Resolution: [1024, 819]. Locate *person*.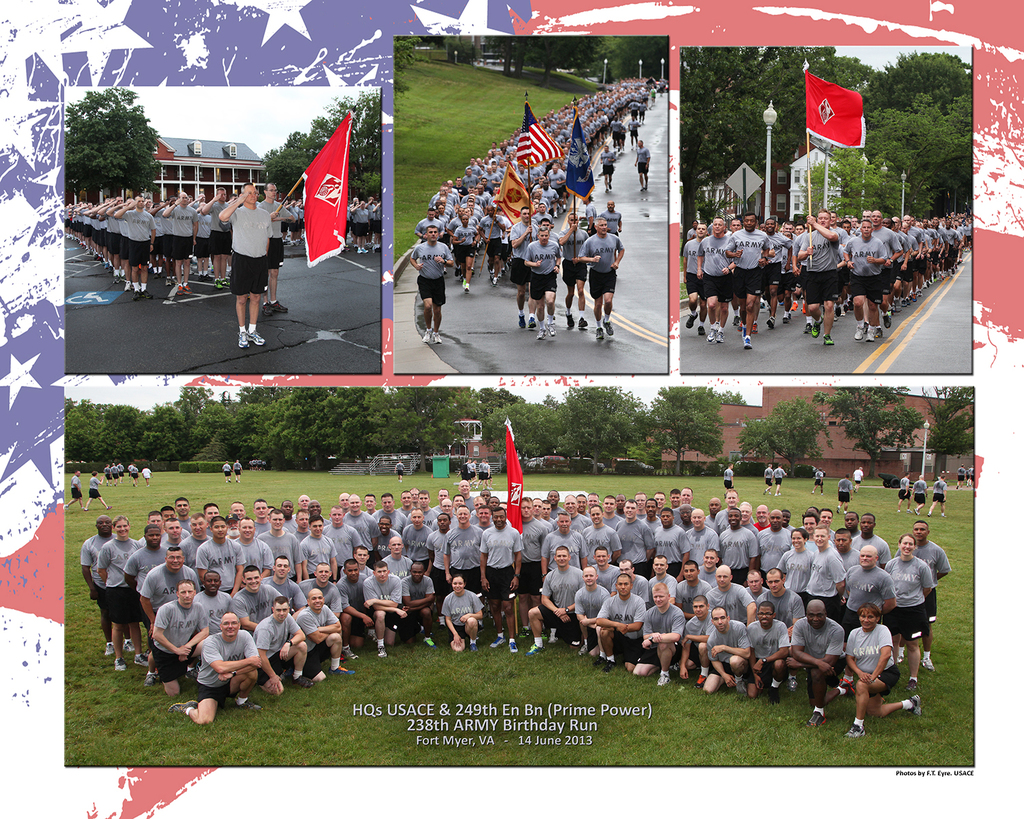
782, 509, 800, 536.
